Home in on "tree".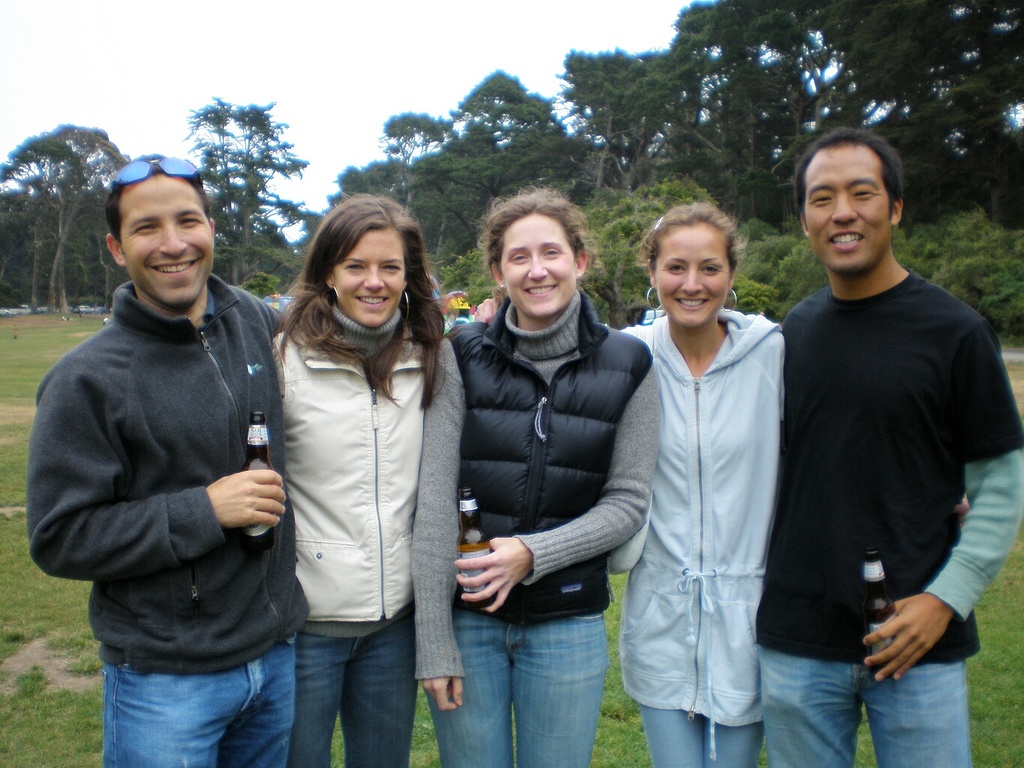
Homed in at x1=674, y1=65, x2=791, y2=224.
